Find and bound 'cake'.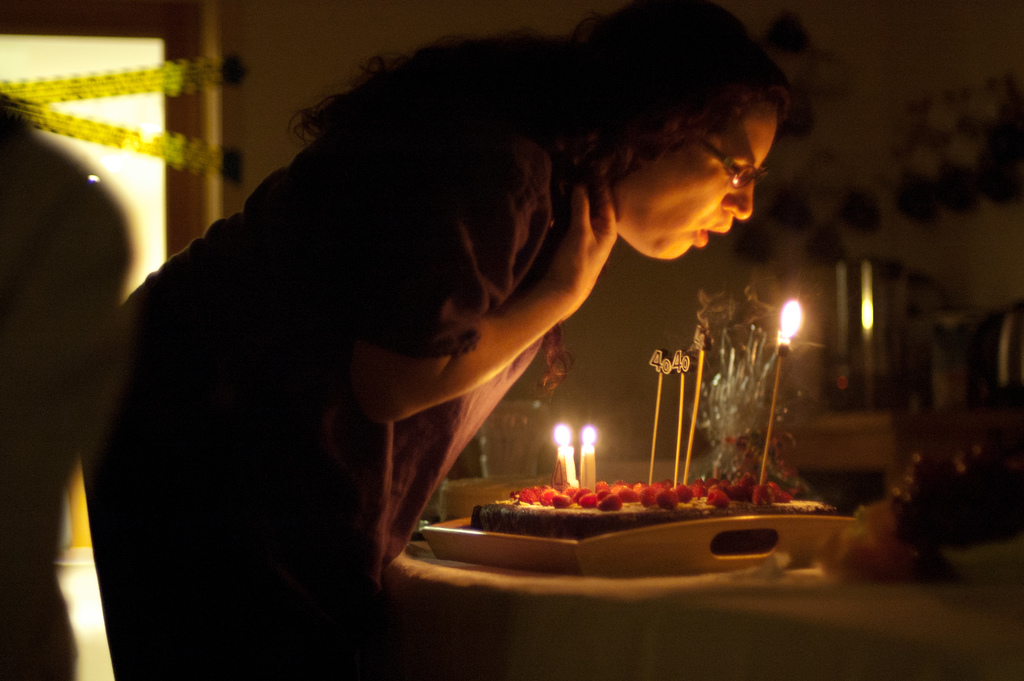
Bound: x1=470, y1=476, x2=838, y2=542.
